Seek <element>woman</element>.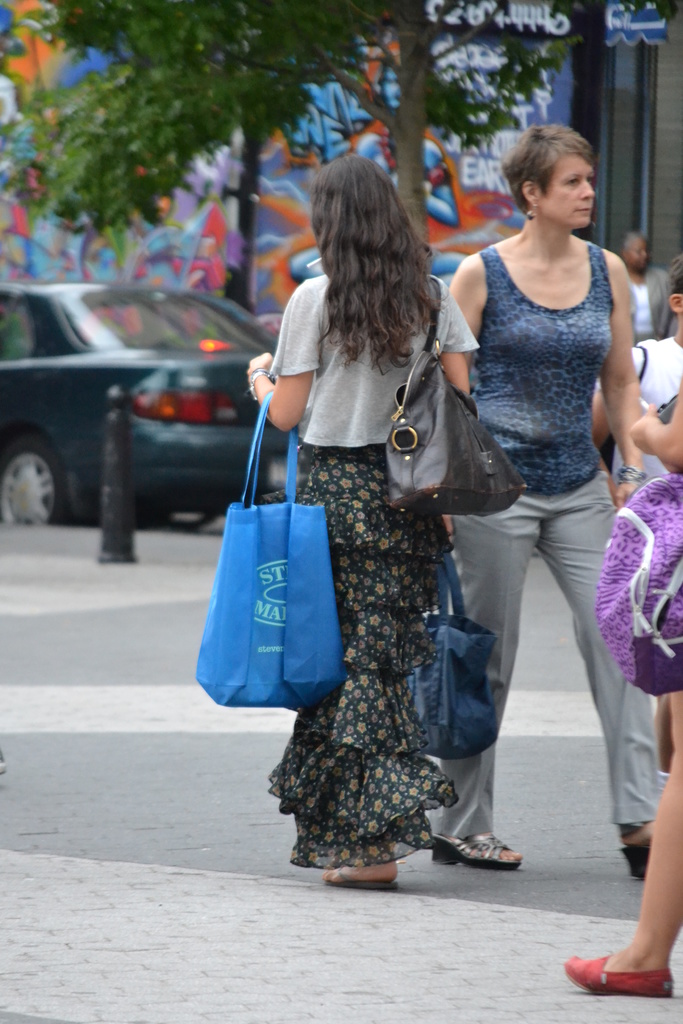
x1=432, y1=124, x2=666, y2=881.
